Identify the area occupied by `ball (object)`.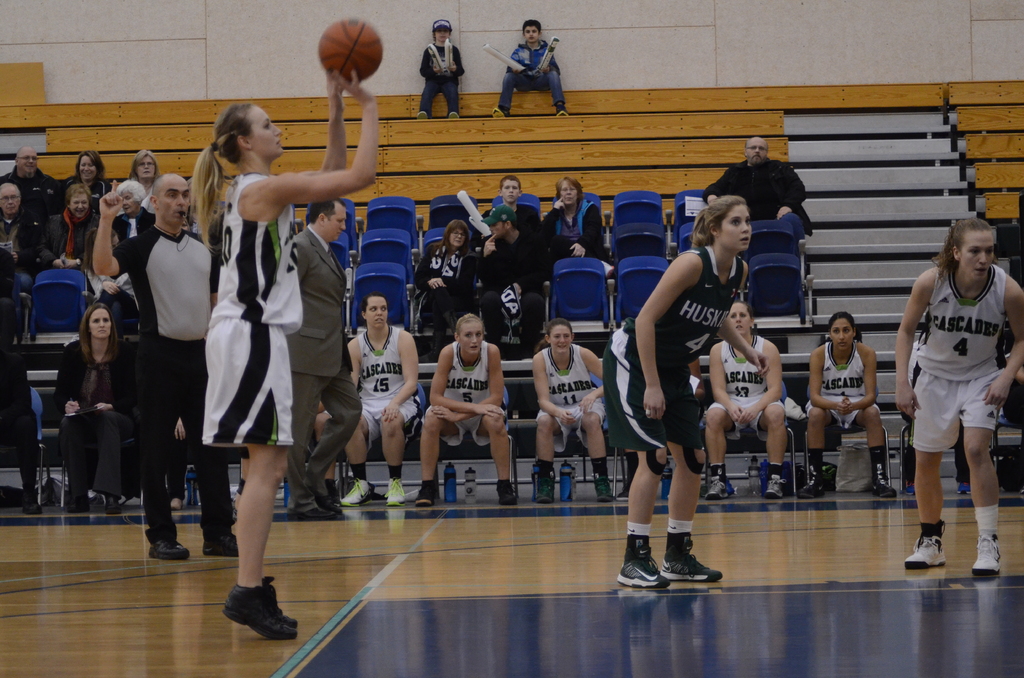
Area: (316,19,385,86).
